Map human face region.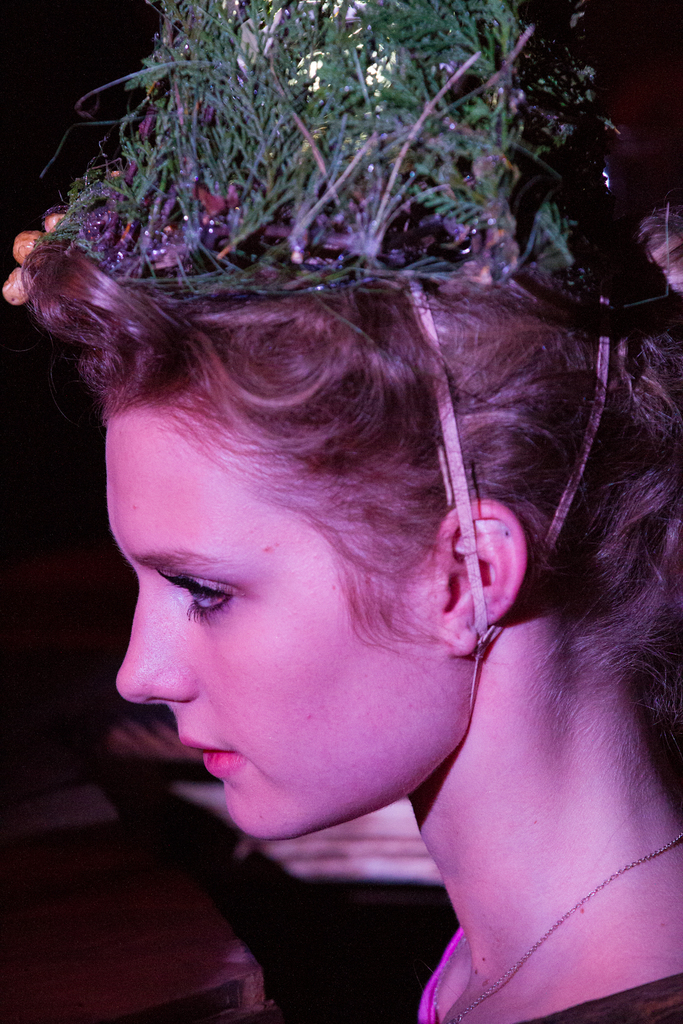
Mapped to 115,406,448,836.
